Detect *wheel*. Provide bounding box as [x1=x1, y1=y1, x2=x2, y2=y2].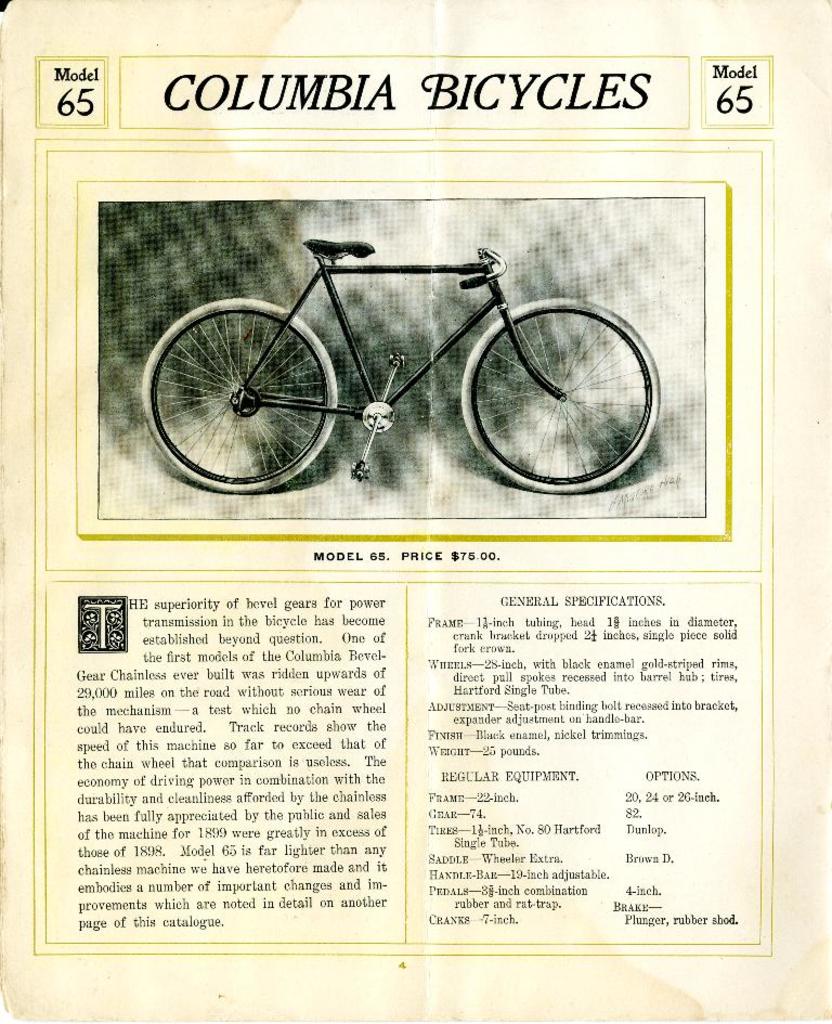
[x1=140, y1=304, x2=339, y2=490].
